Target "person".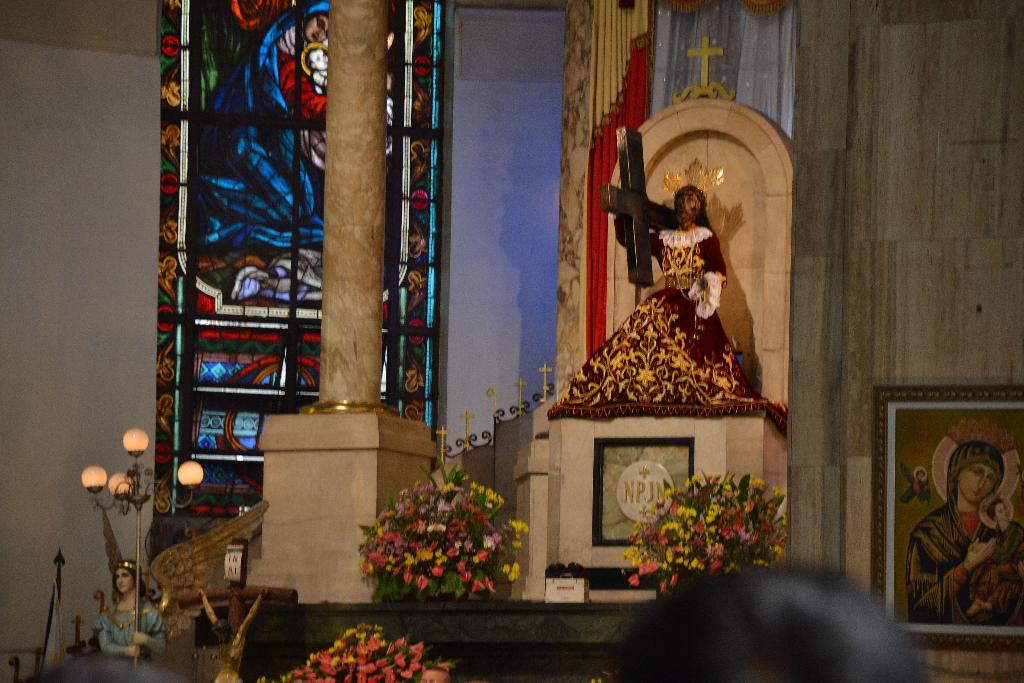
Target region: crop(194, 0, 330, 249).
